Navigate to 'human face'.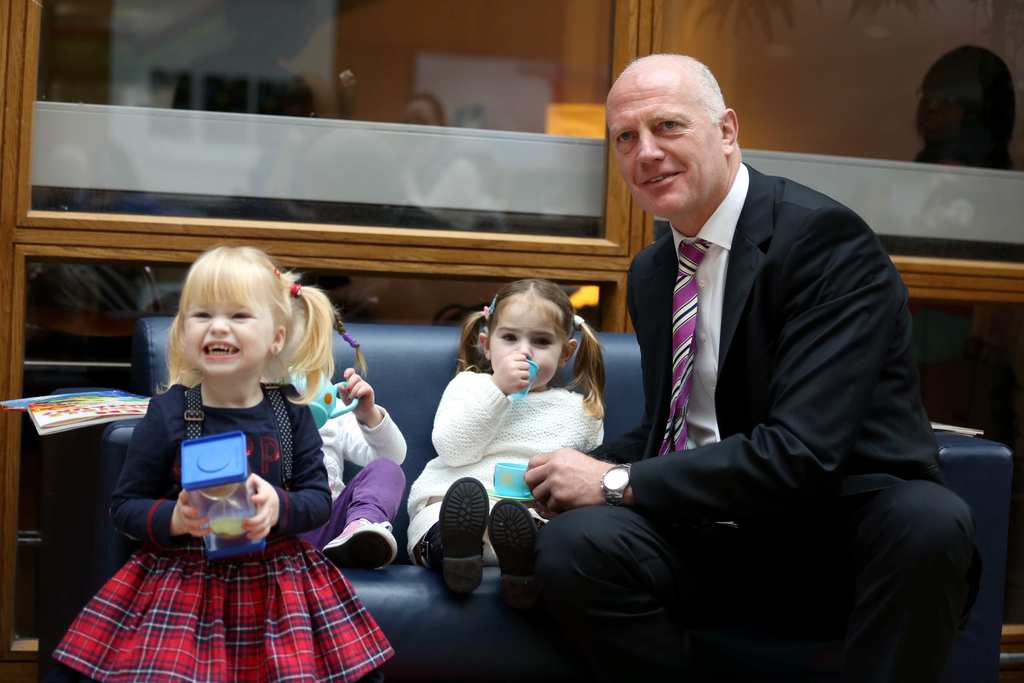
Navigation target: {"x1": 605, "y1": 72, "x2": 728, "y2": 216}.
